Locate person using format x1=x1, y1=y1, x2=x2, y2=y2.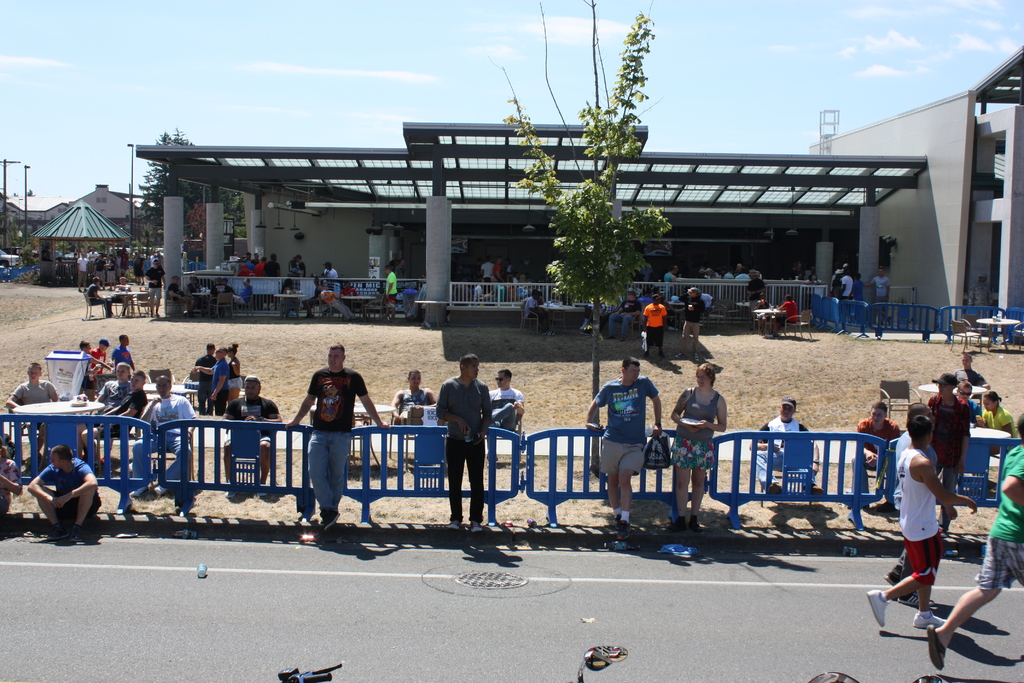
x1=145, y1=260, x2=166, y2=320.
